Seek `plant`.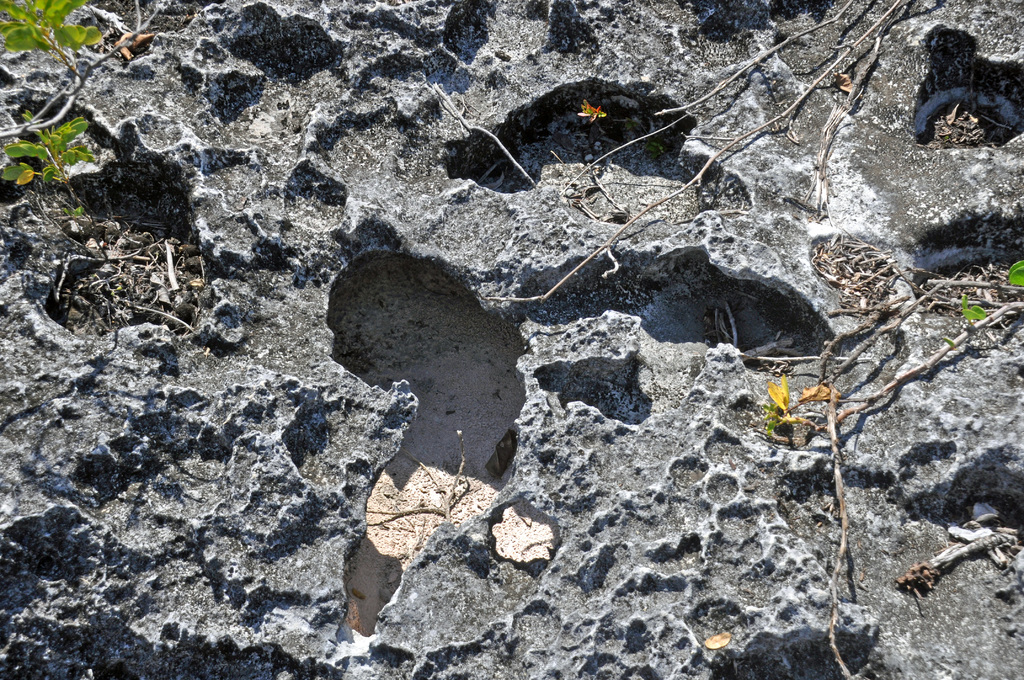
[0, 0, 166, 214].
